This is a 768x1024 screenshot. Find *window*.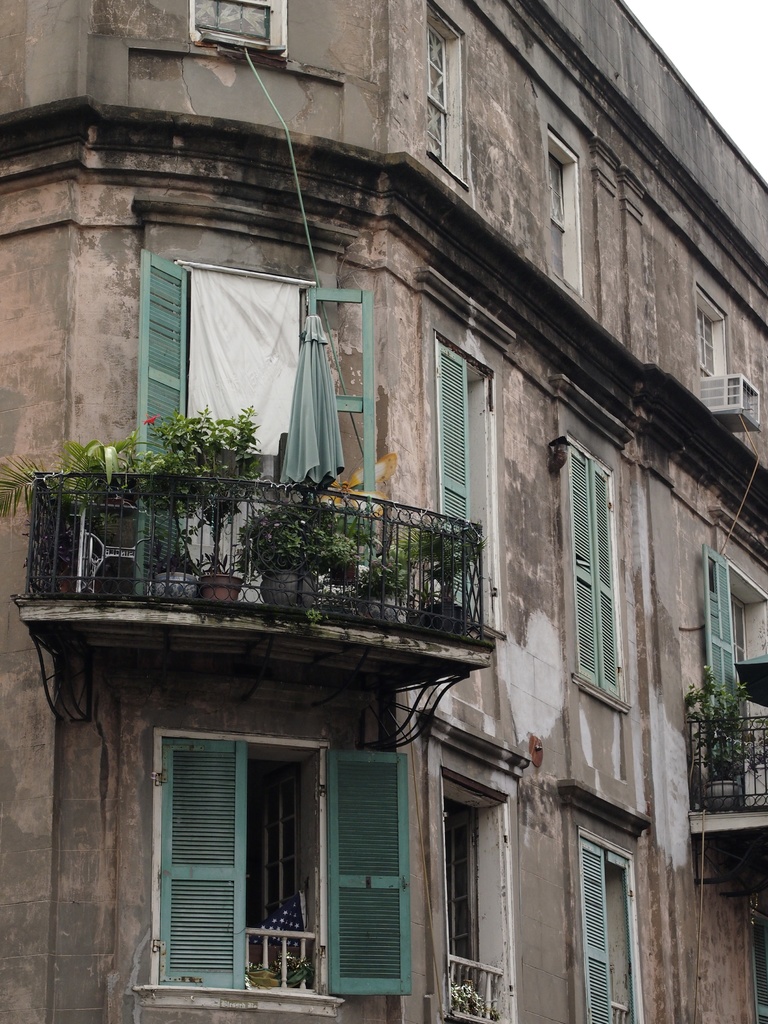
Bounding box: [580, 830, 646, 1023].
